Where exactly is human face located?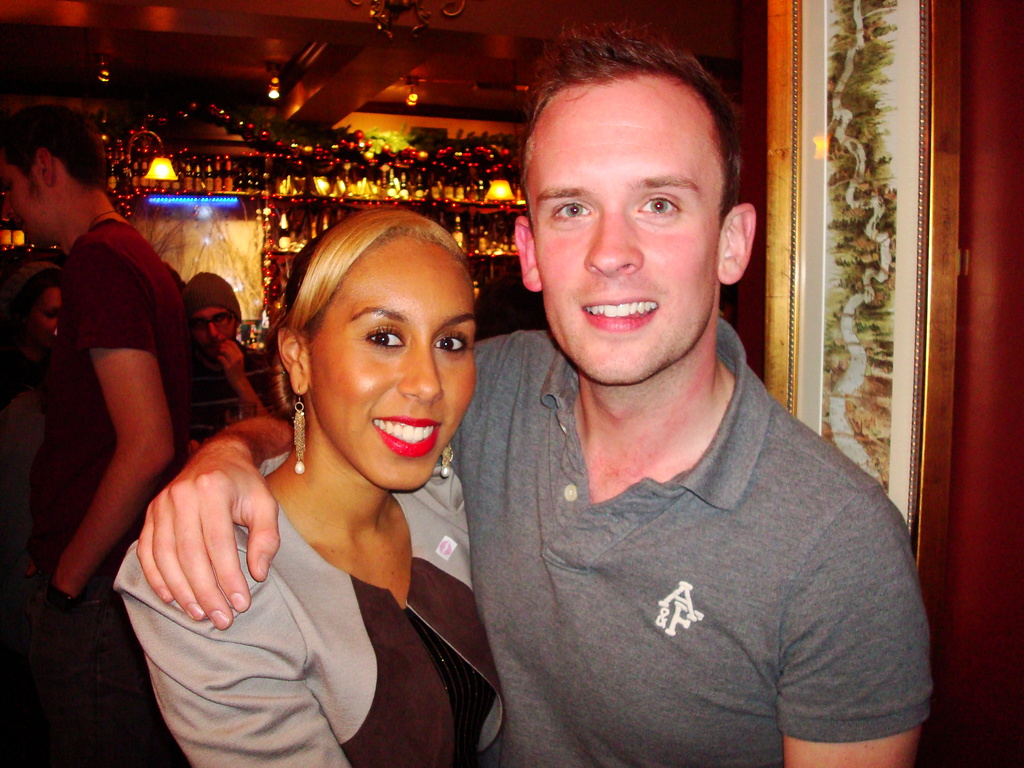
Its bounding box is 286, 222, 482, 499.
